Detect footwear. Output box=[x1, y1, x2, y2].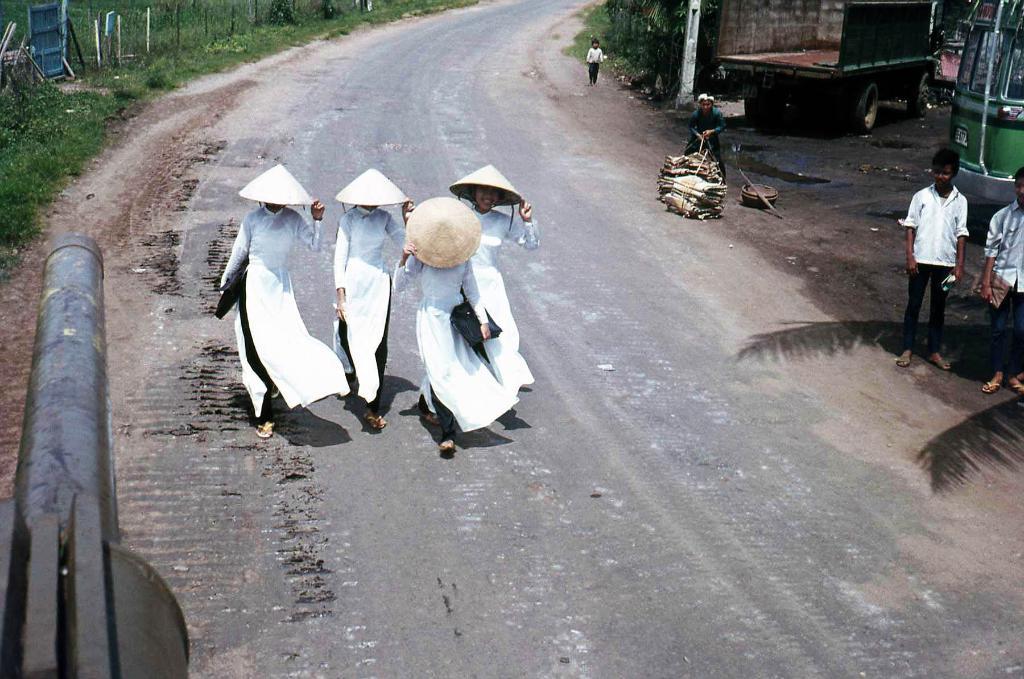
box=[1007, 382, 1023, 397].
